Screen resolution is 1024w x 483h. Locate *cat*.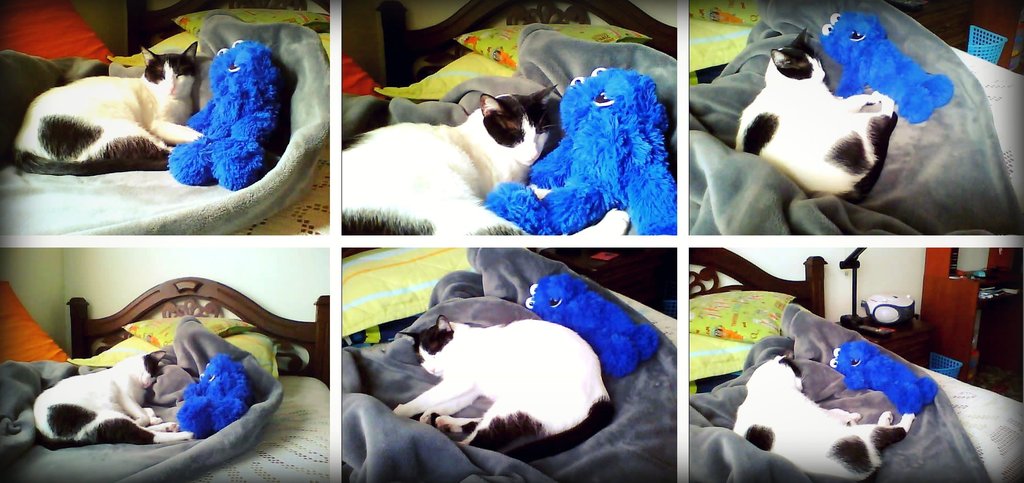
{"left": 390, "top": 315, "right": 611, "bottom": 457}.
